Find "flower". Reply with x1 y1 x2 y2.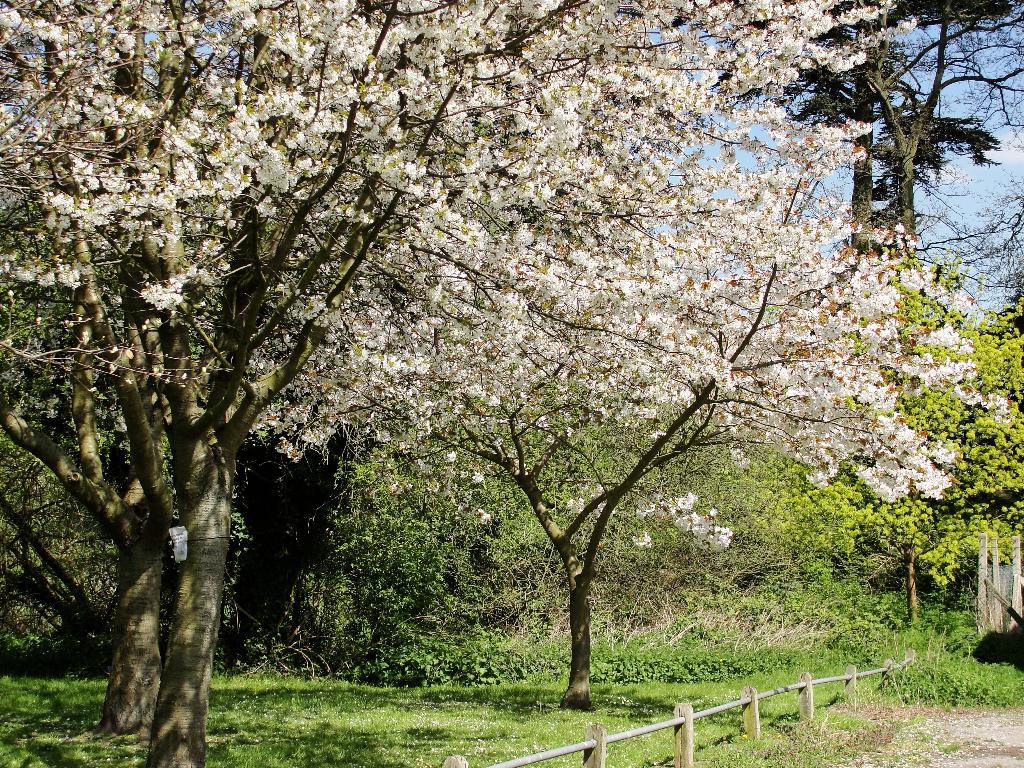
899 17 916 29.
